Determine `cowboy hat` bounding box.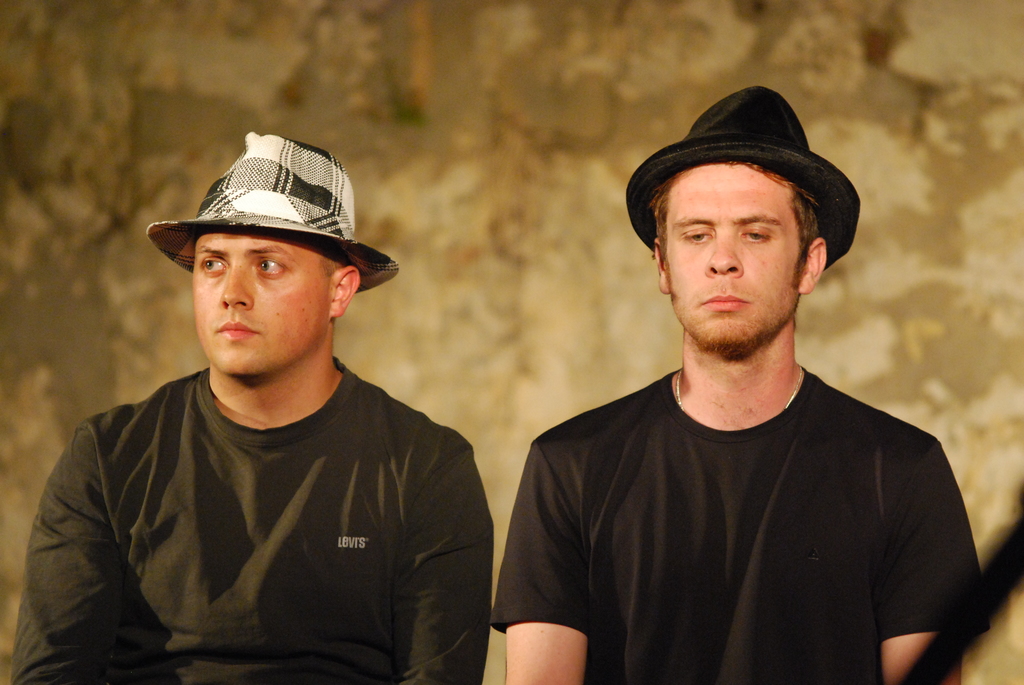
Determined: (x1=146, y1=135, x2=401, y2=290).
